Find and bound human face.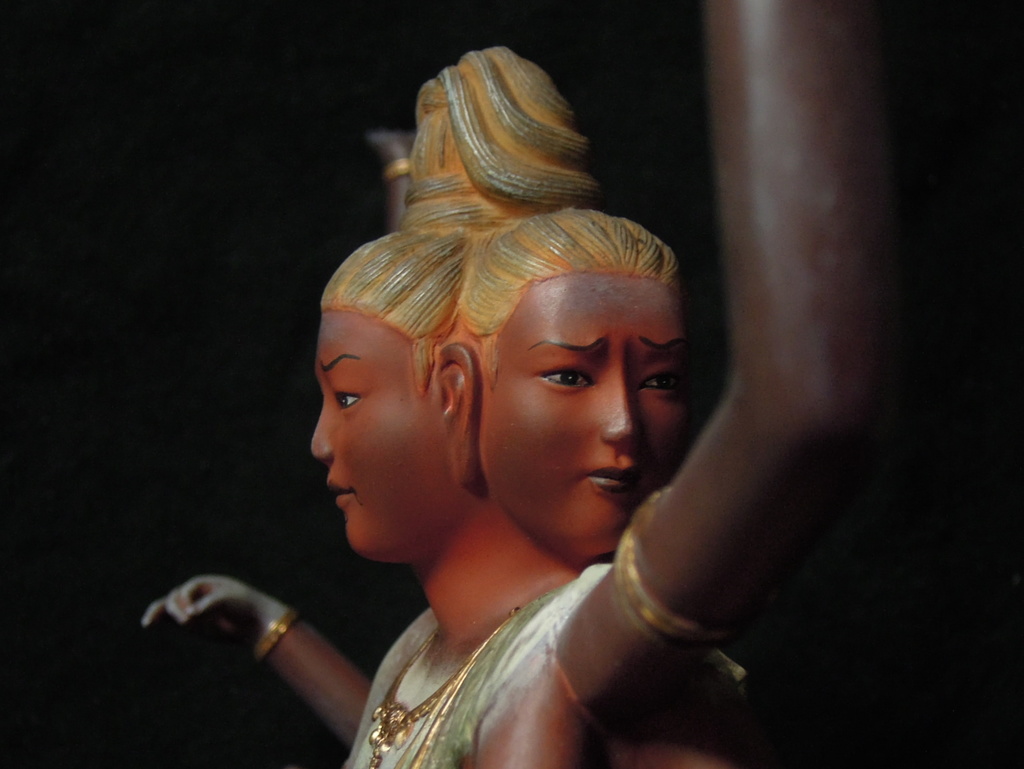
Bound: pyautogui.locateOnScreen(483, 264, 697, 557).
